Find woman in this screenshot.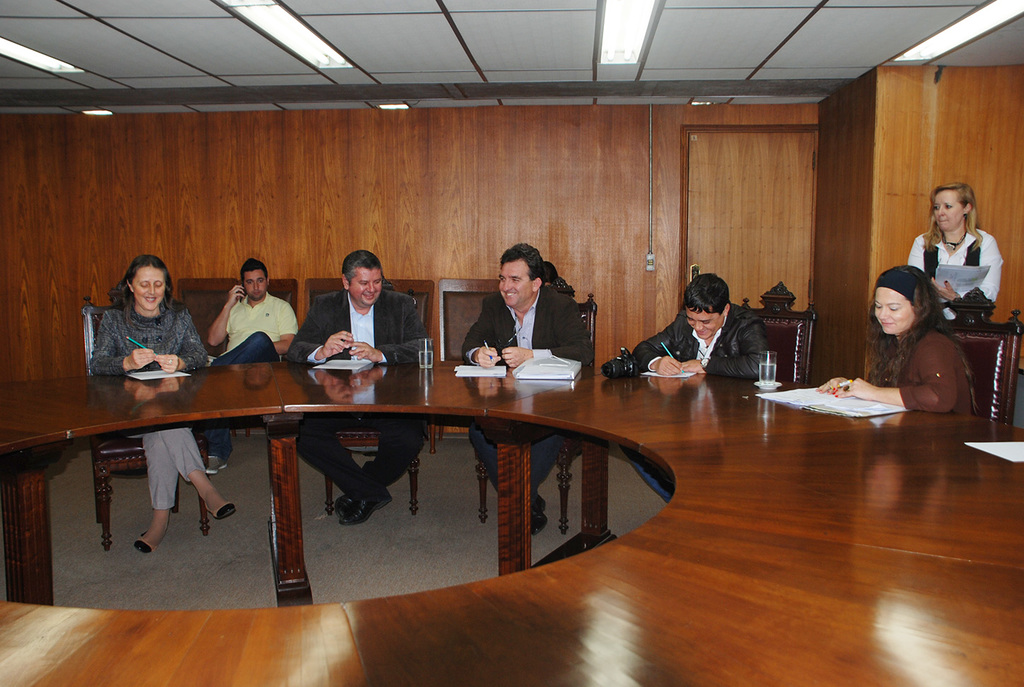
The bounding box for woman is x1=87 y1=253 x2=237 y2=556.
